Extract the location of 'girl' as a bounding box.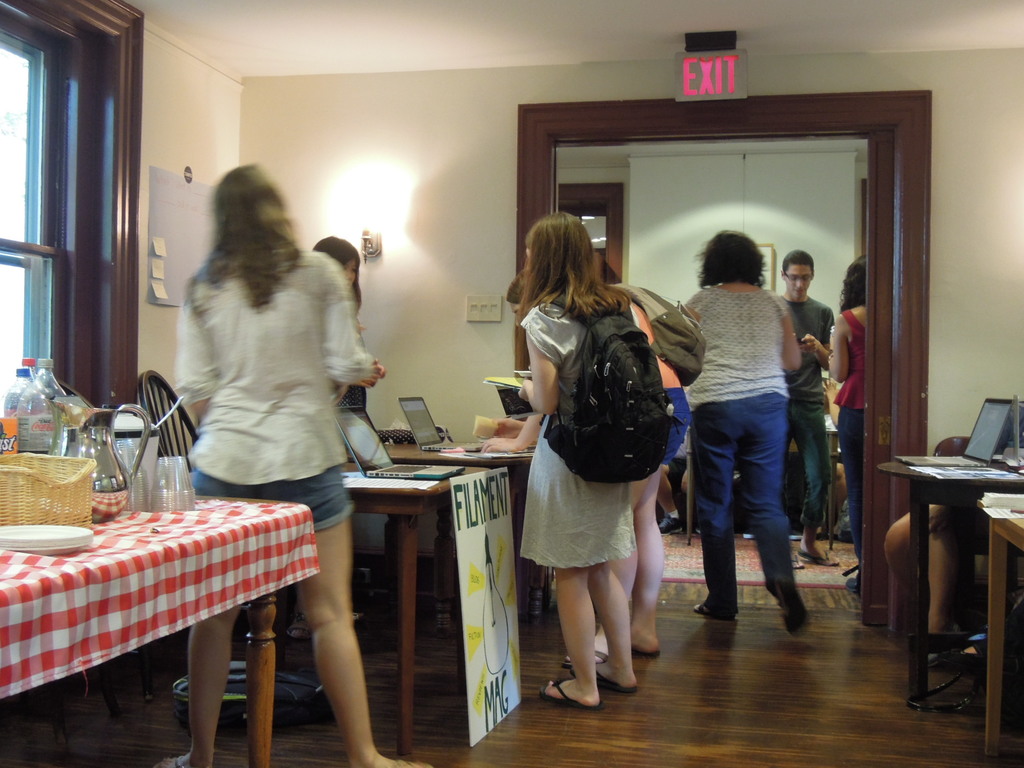
563 240 710 649.
